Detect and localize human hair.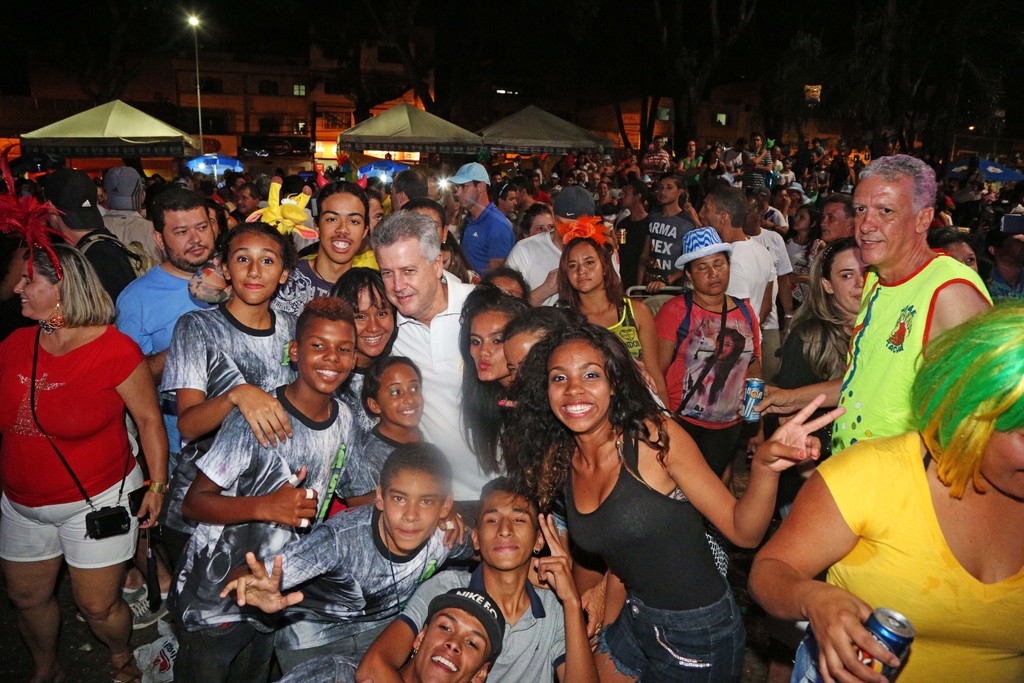
Localized at (left=475, top=472, right=545, bottom=534).
